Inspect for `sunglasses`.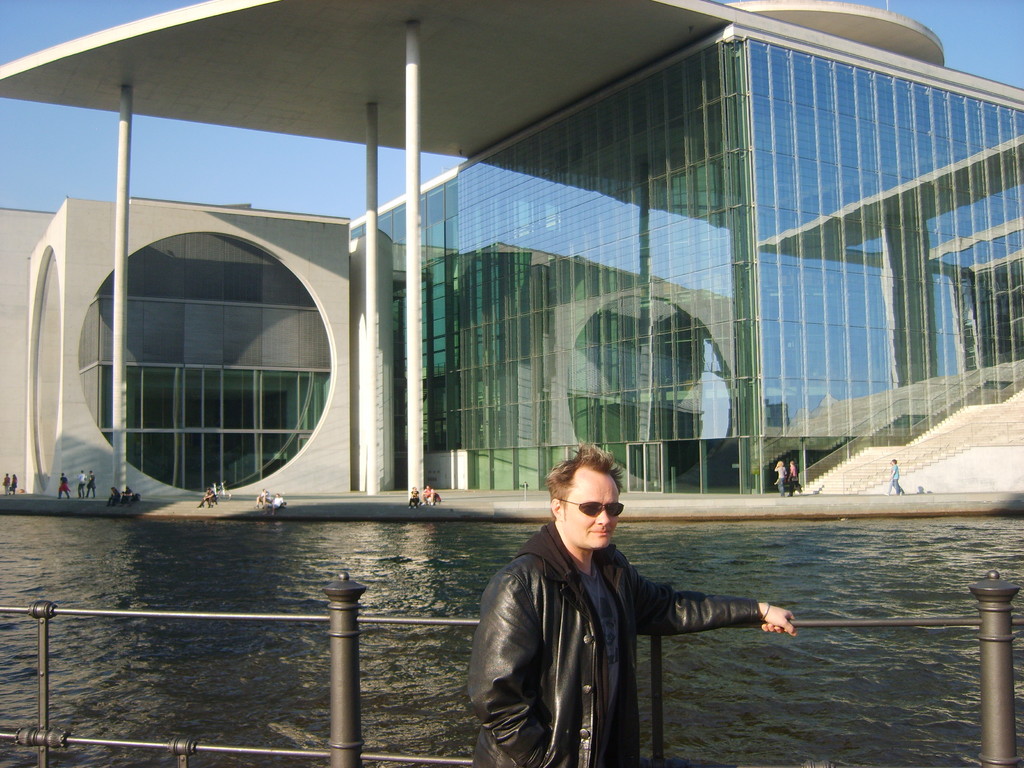
Inspection: (x1=559, y1=500, x2=623, y2=517).
